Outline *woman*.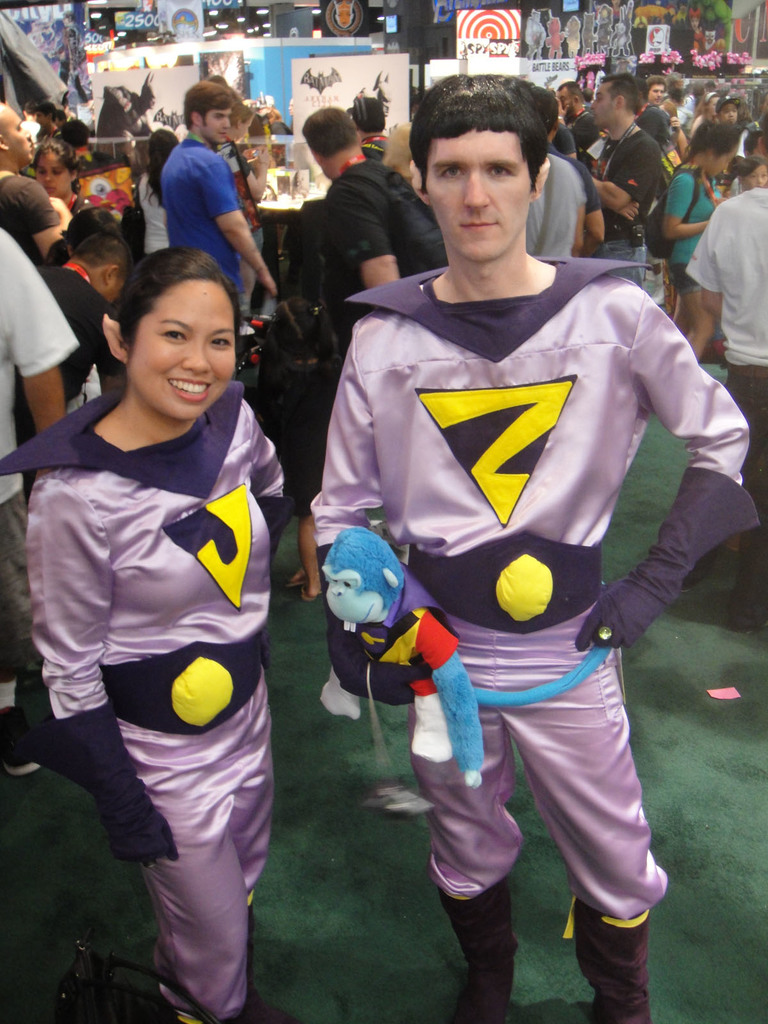
Outline: l=24, t=211, r=301, b=972.
